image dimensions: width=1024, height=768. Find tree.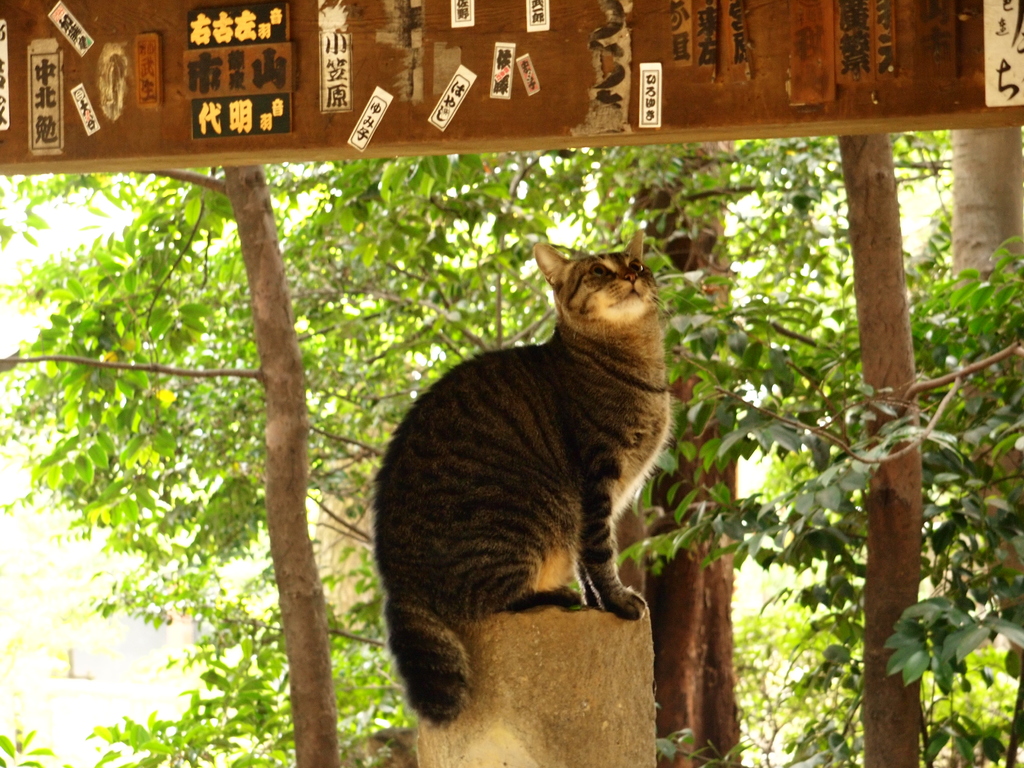
(0,129,1023,767).
